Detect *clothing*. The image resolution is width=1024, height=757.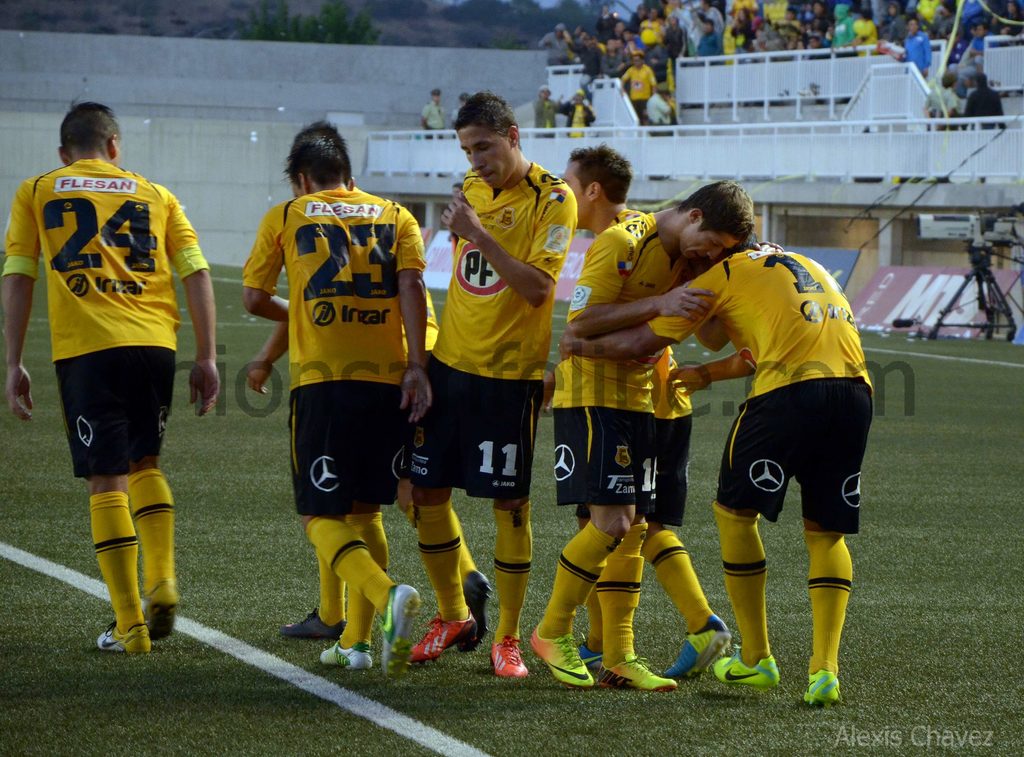
[left=888, top=3, right=908, bottom=40].
